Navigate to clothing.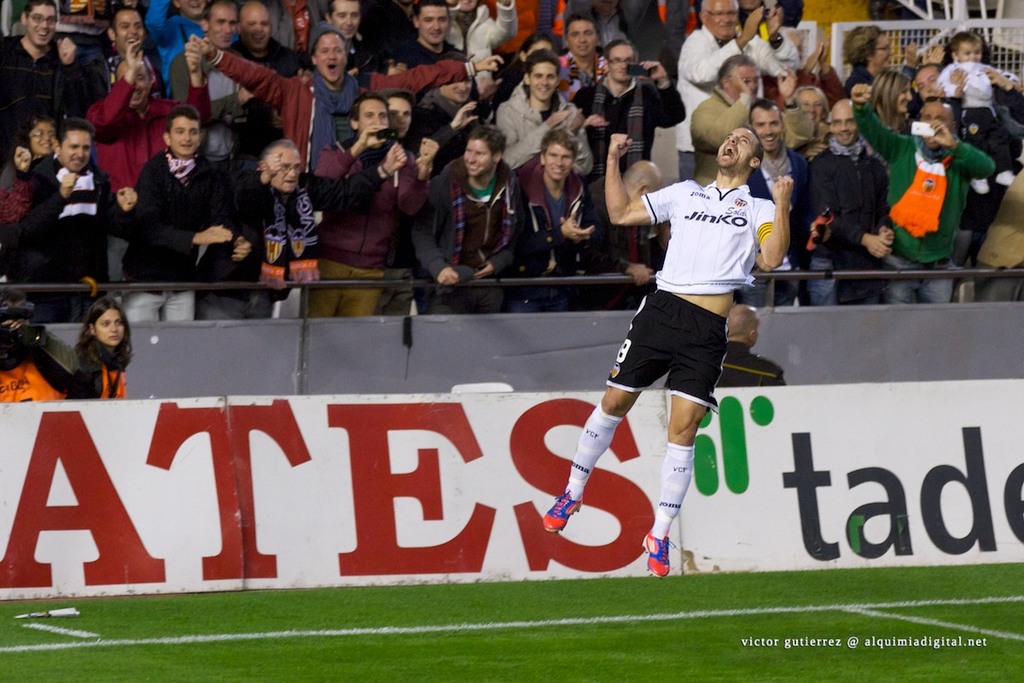
Navigation target: detection(445, 5, 520, 64).
